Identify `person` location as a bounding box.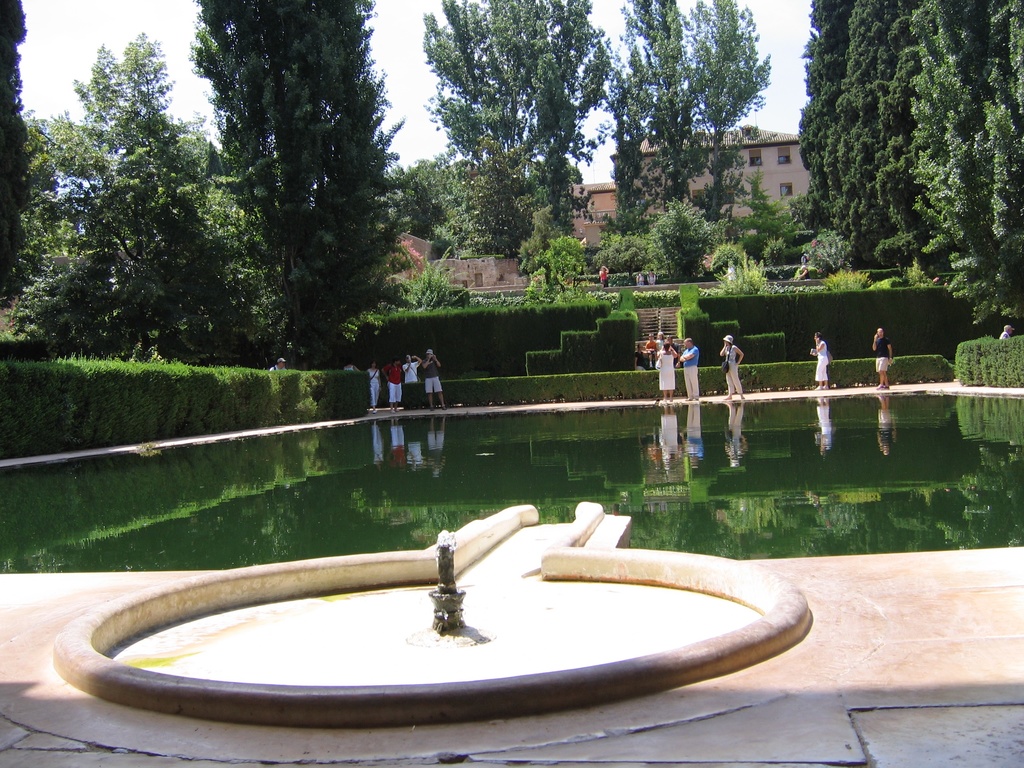
<region>381, 359, 403, 413</region>.
